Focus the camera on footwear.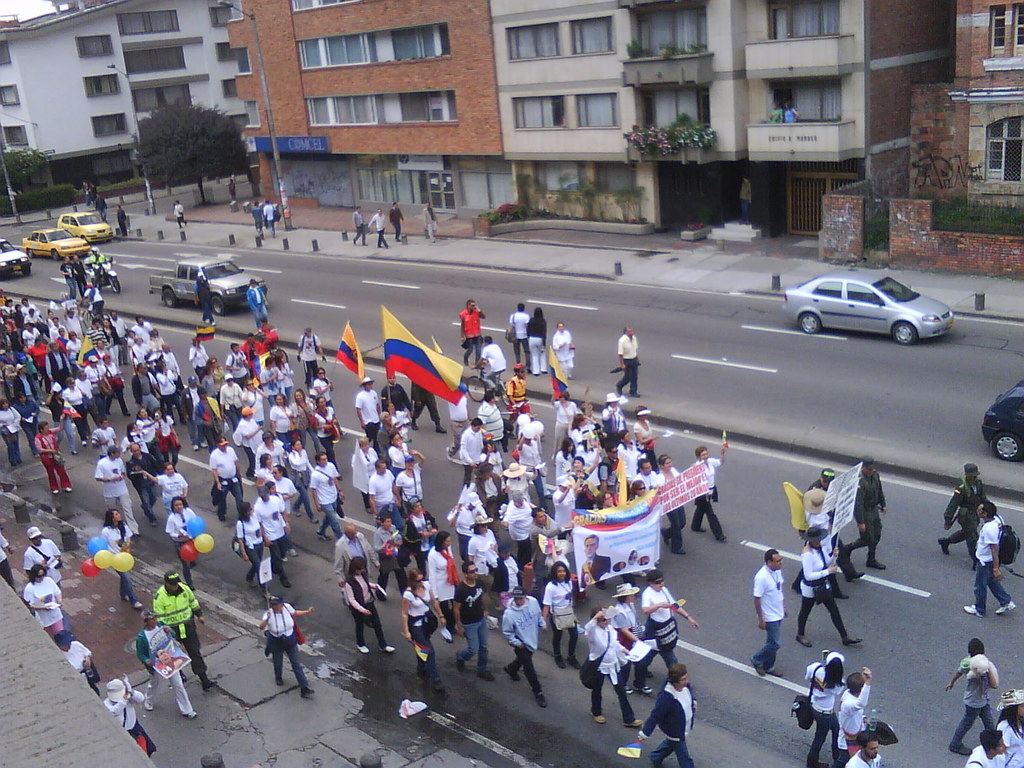
Focus region: 627/722/644/726.
